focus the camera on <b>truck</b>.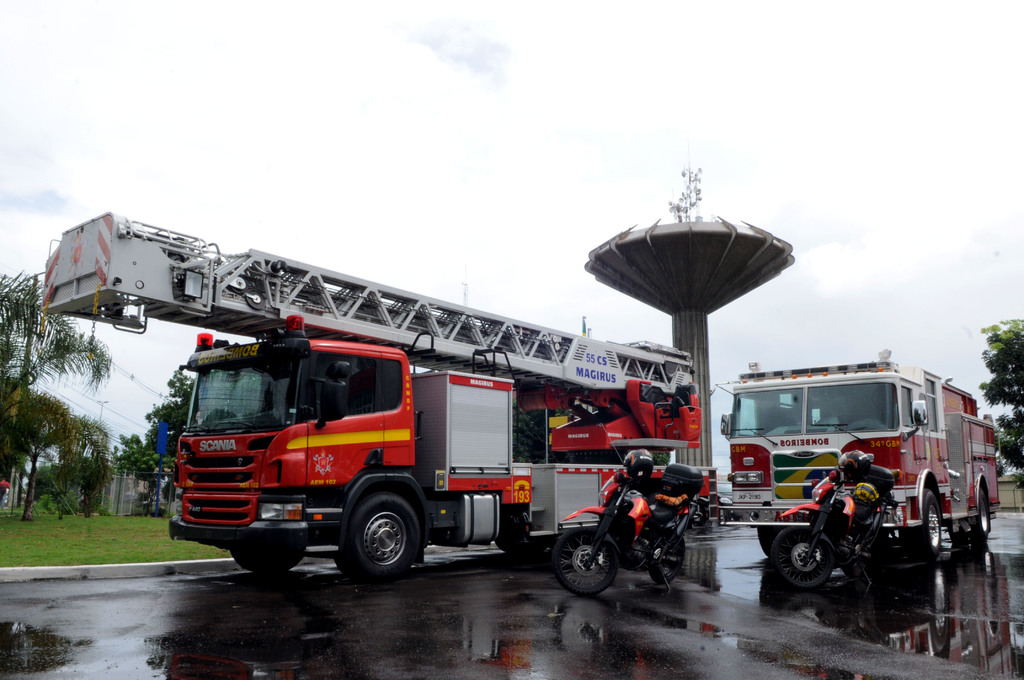
Focus region: bbox=[112, 248, 728, 590].
